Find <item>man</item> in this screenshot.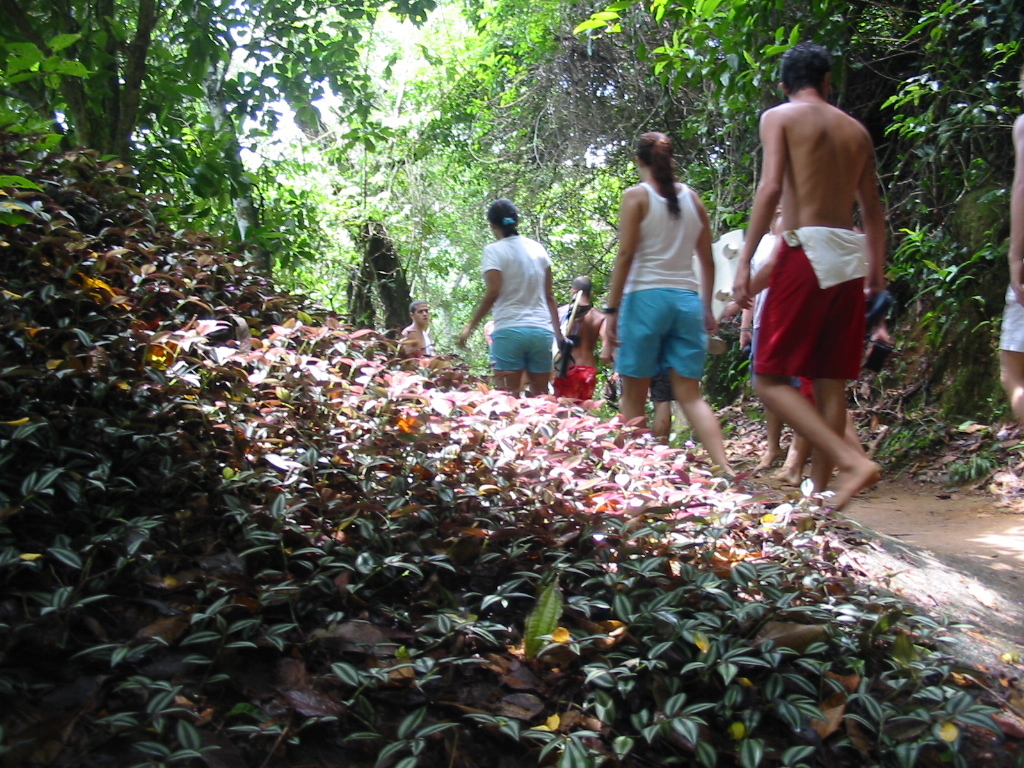
The bounding box for <item>man</item> is 548 275 610 404.
